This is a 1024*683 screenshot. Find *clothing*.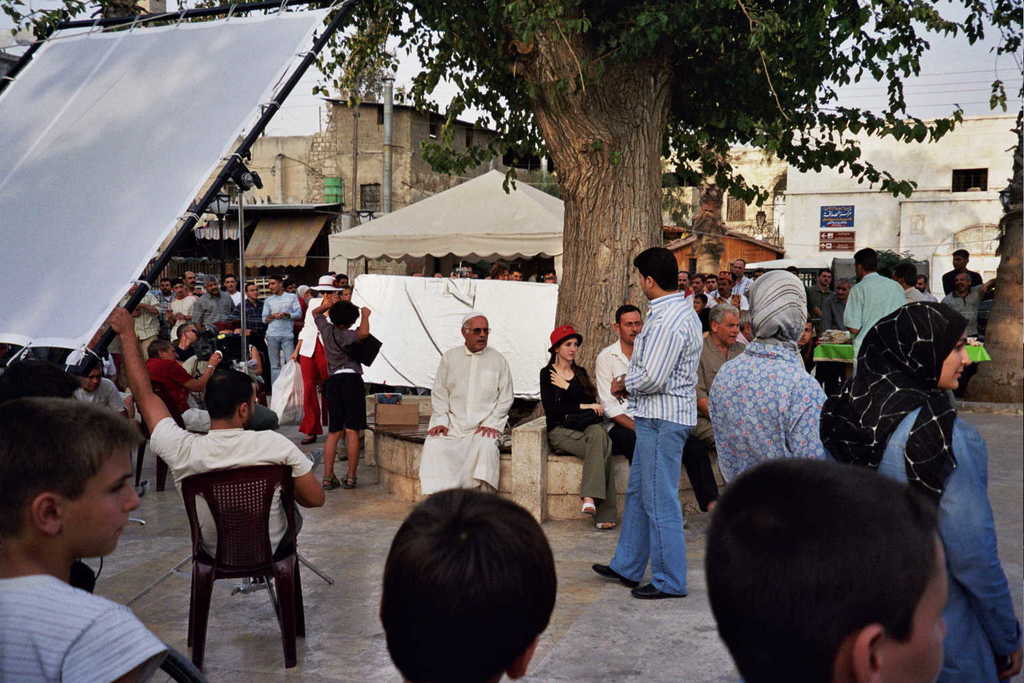
Bounding box: (899, 283, 929, 312).
